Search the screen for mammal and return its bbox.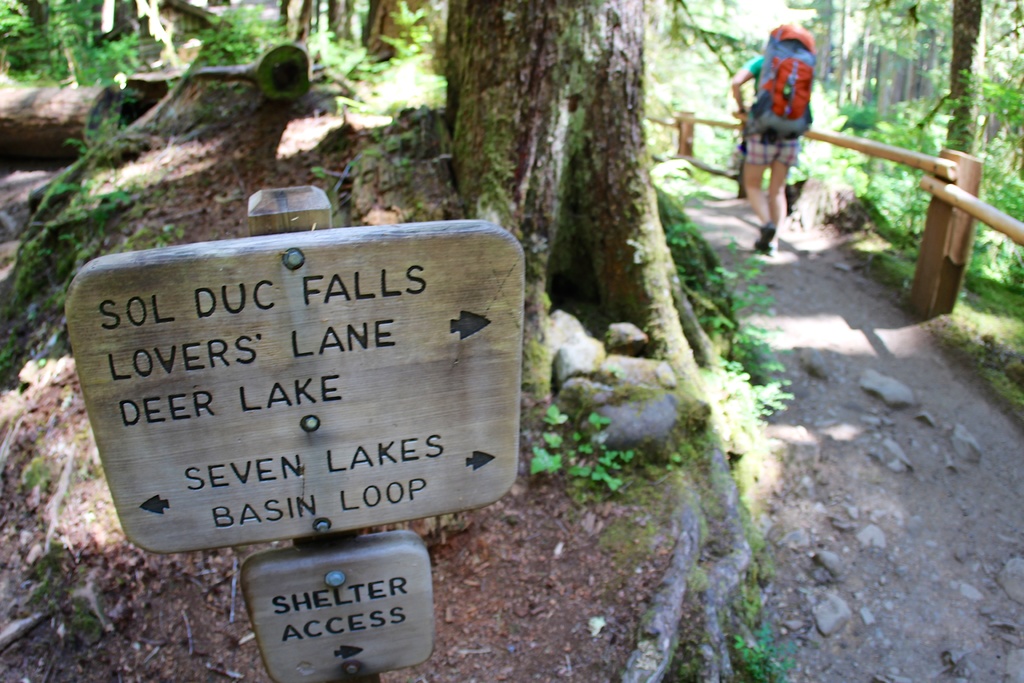
Found: (left=740, top=44, right=820, bottom=220).
